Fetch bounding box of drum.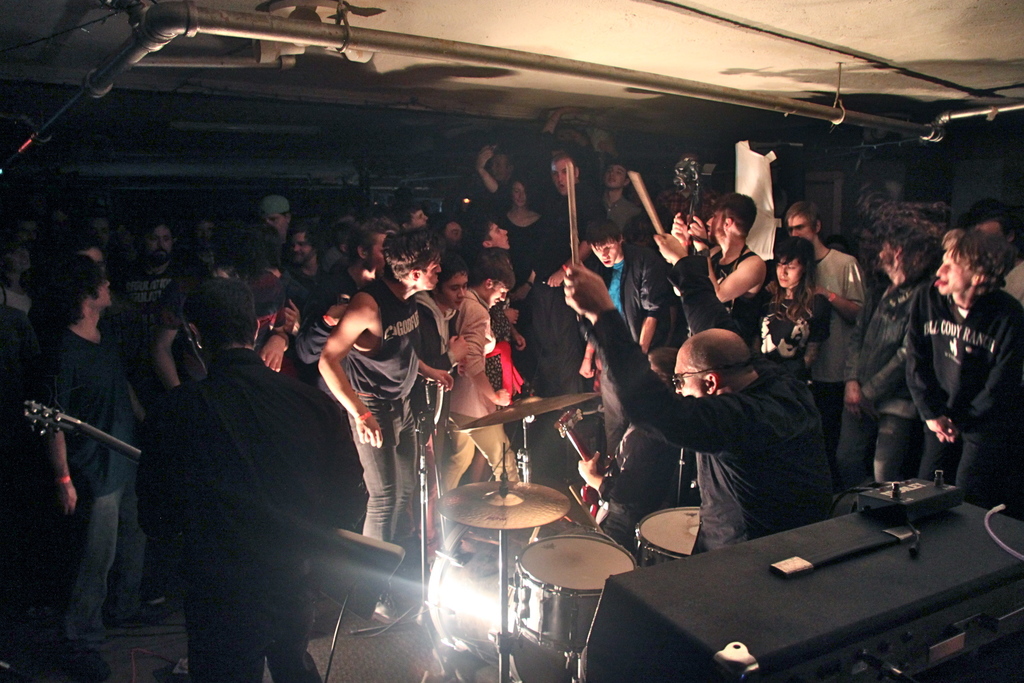
Bbox: l=425, t=517, r=620, b=682.
